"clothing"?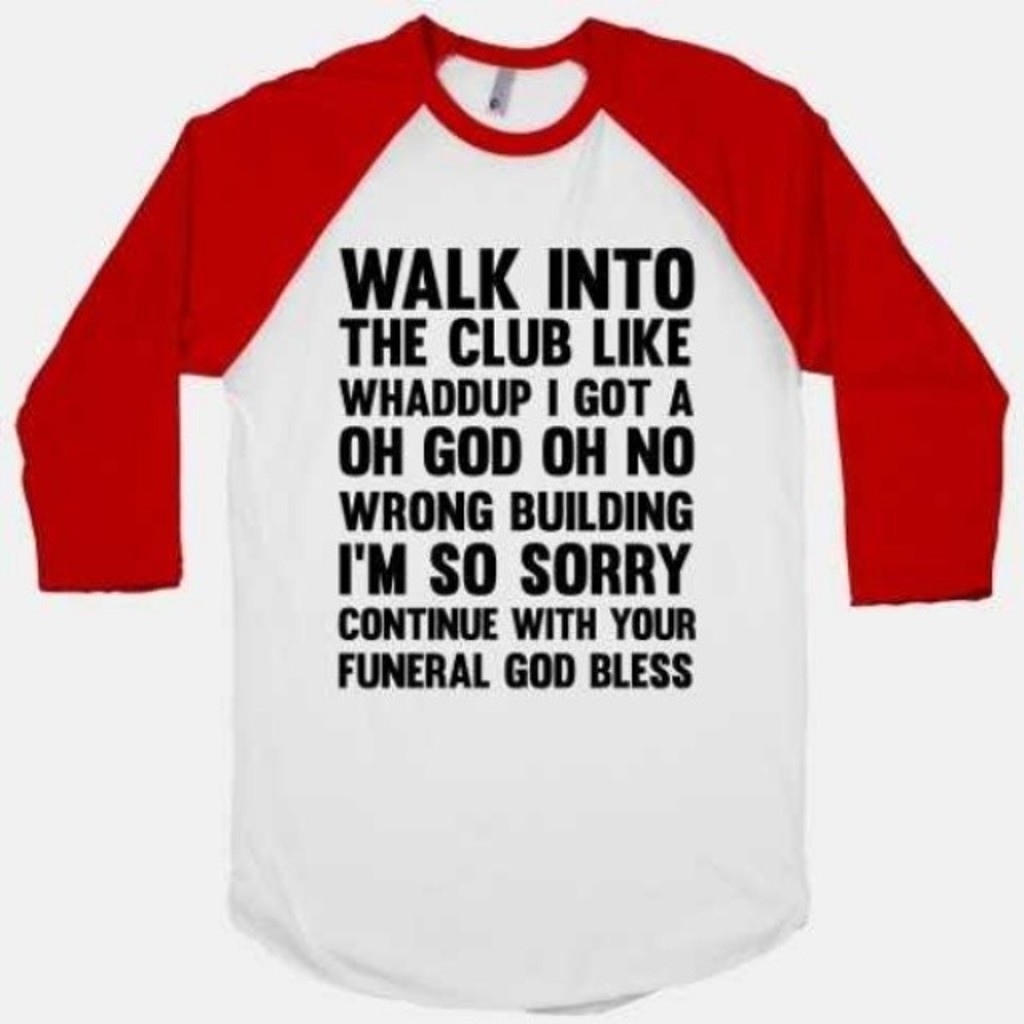
select_region(42, 11, 955, 986)
